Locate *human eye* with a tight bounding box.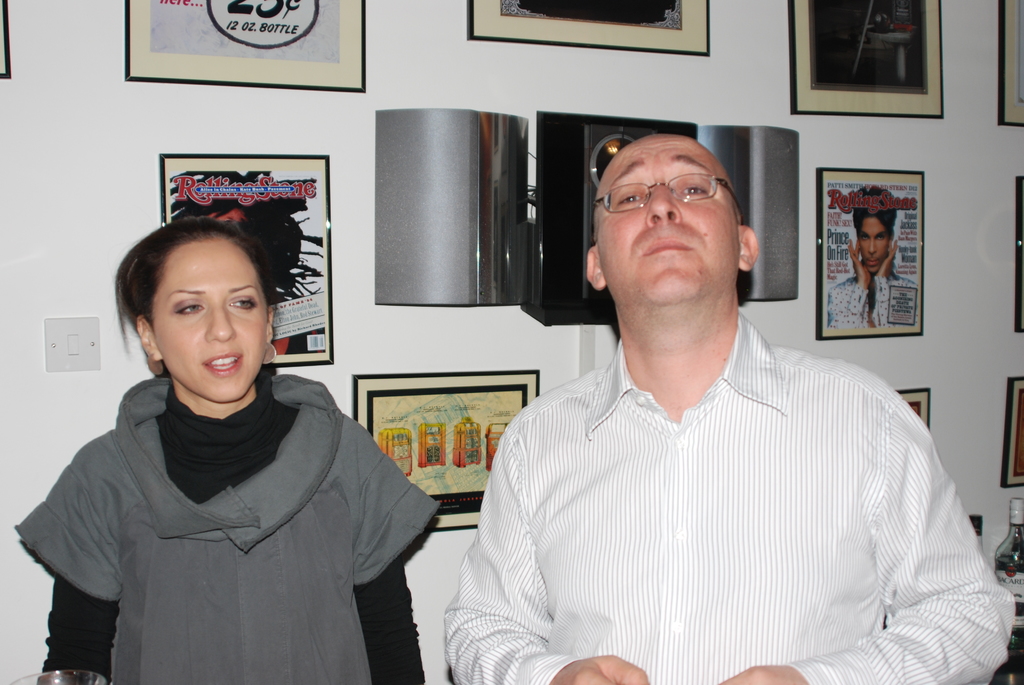
rect(173, 301, 204, 322).
